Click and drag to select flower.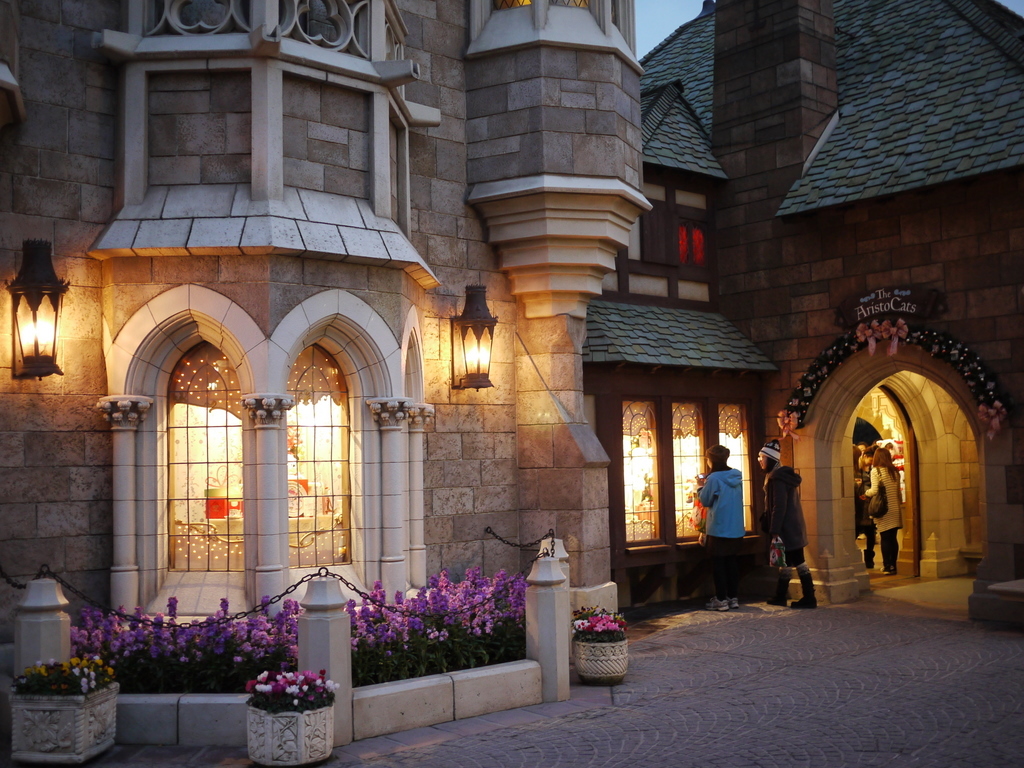
Selection: l=963, t=364, r=974, b=371.
